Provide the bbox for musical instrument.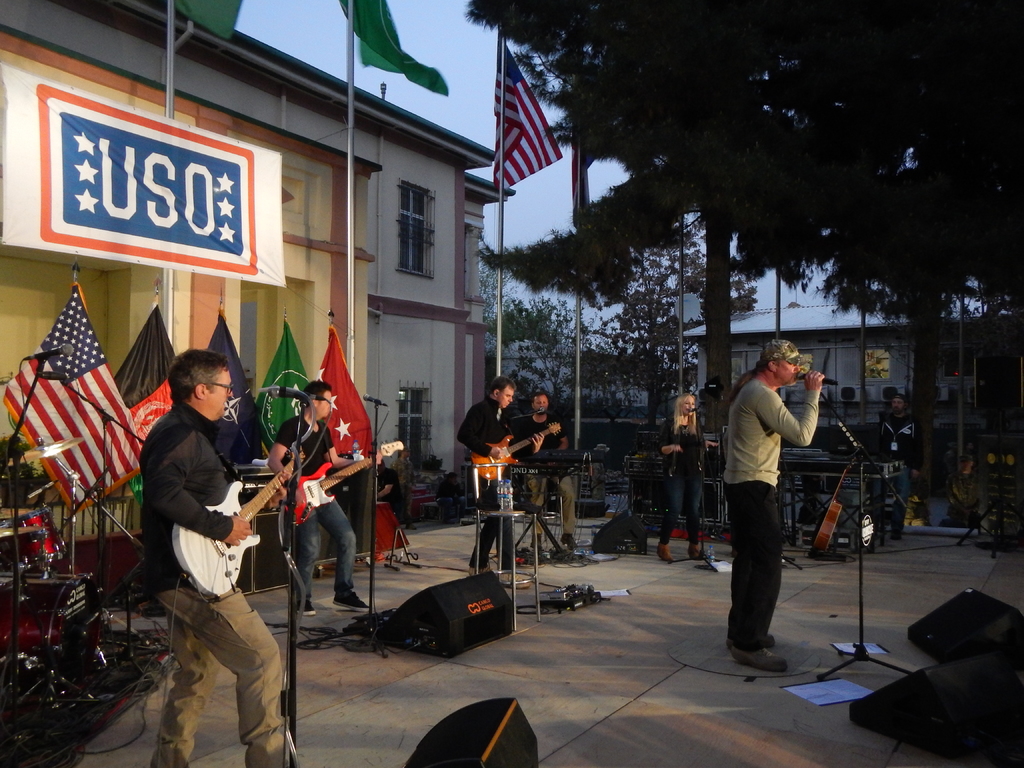
{"left": 287, "top": 433, "right": 408, "bottom": 532}.
